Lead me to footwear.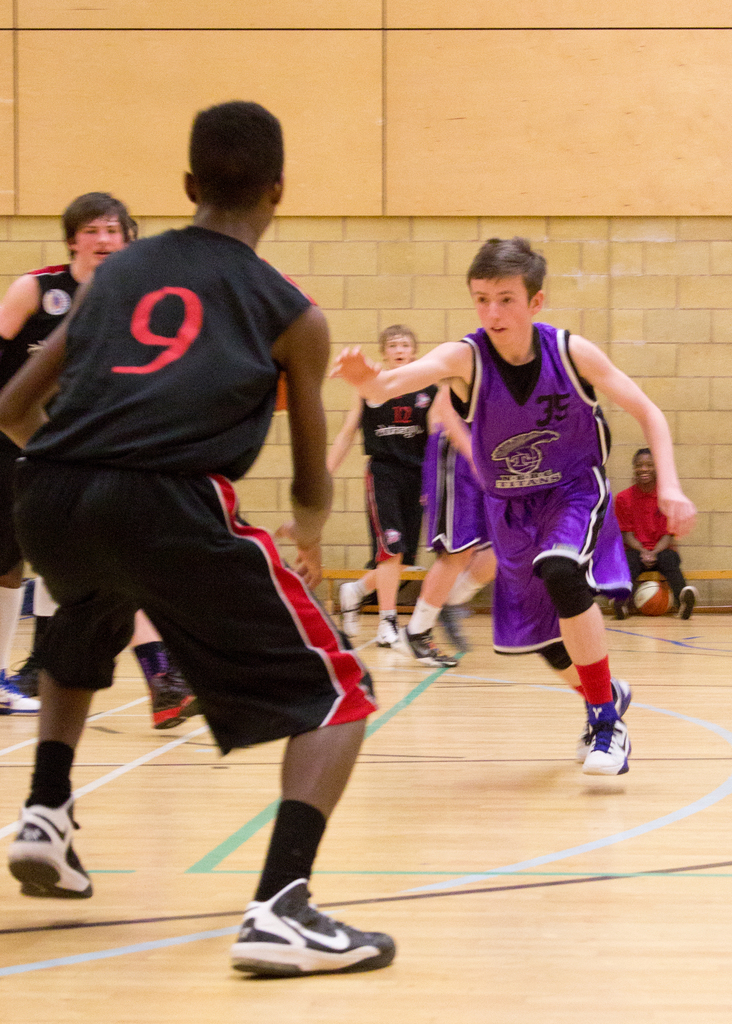
Lead to box=[394, 626, 456, 666].
